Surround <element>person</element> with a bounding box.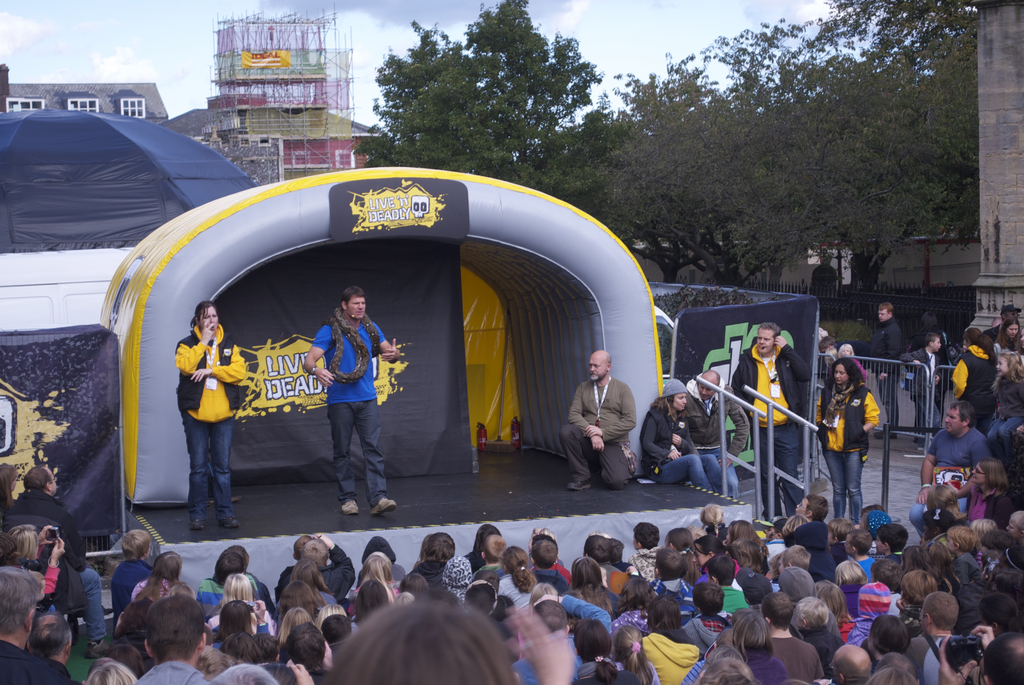
x1=686, y1=368, x2=750, y2=501.
